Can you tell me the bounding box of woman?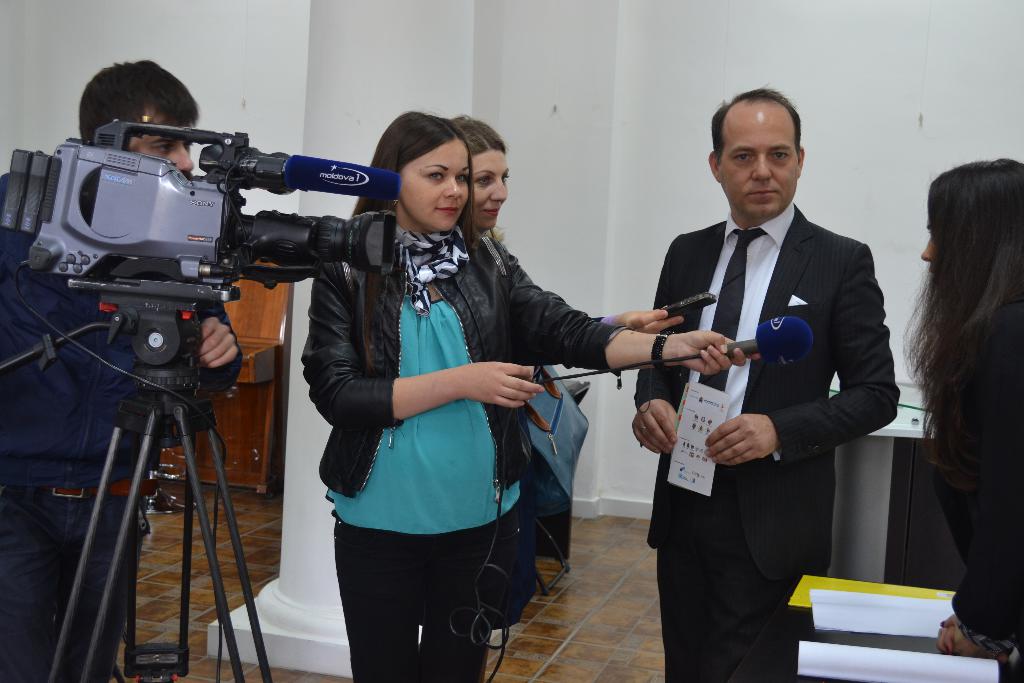
300:105:741:682.
